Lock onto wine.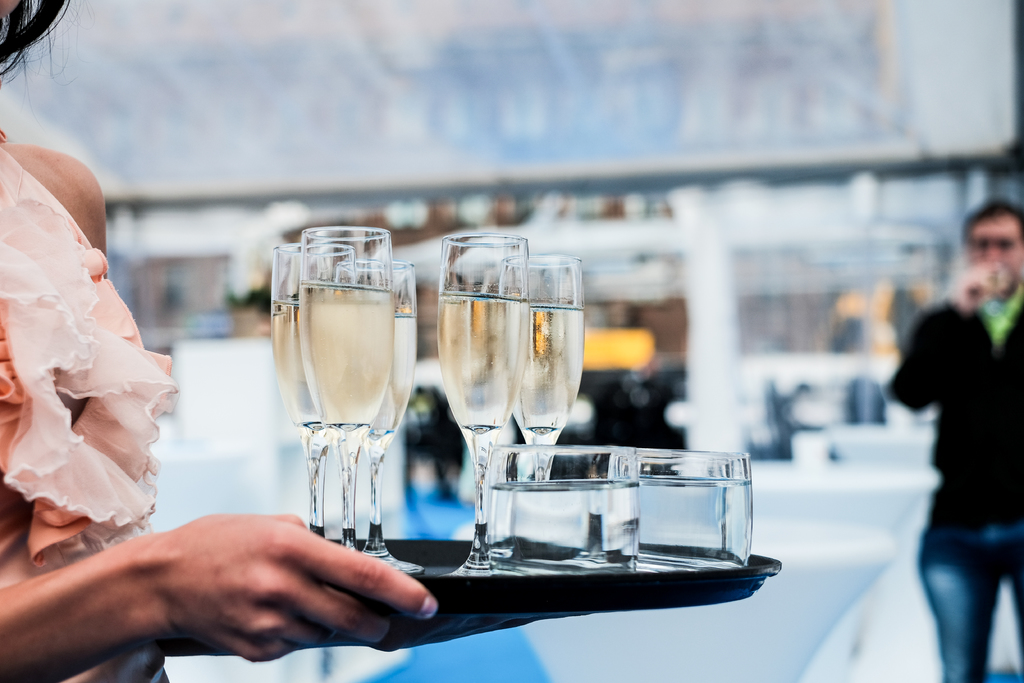
Locked: 440 297 531 436.
